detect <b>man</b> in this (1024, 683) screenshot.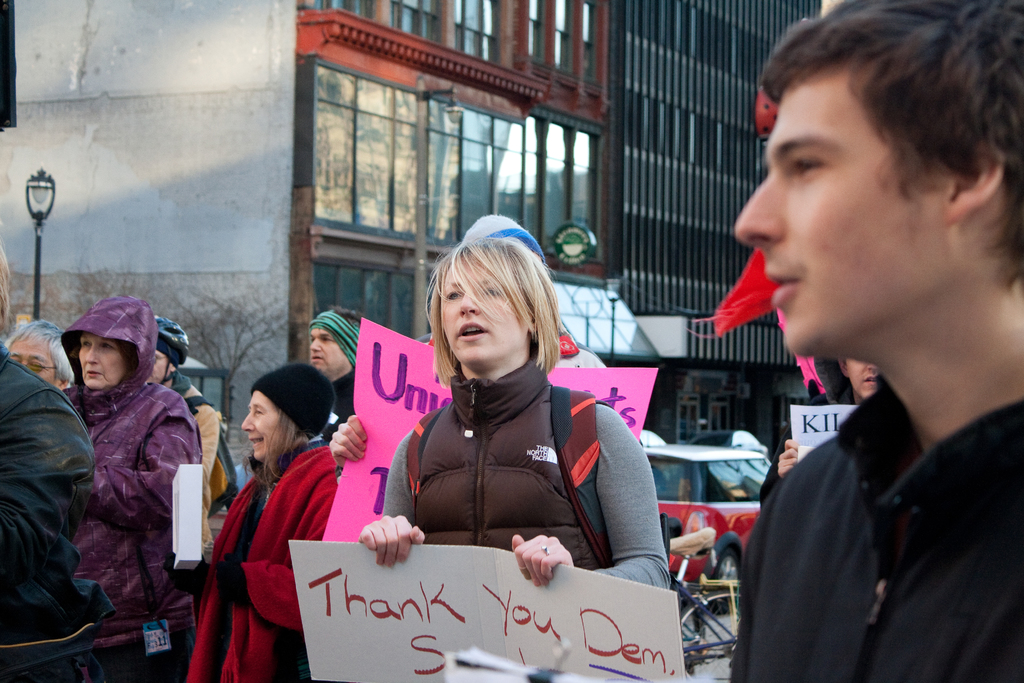
Detection: box=[758, 353, 878, 497].
